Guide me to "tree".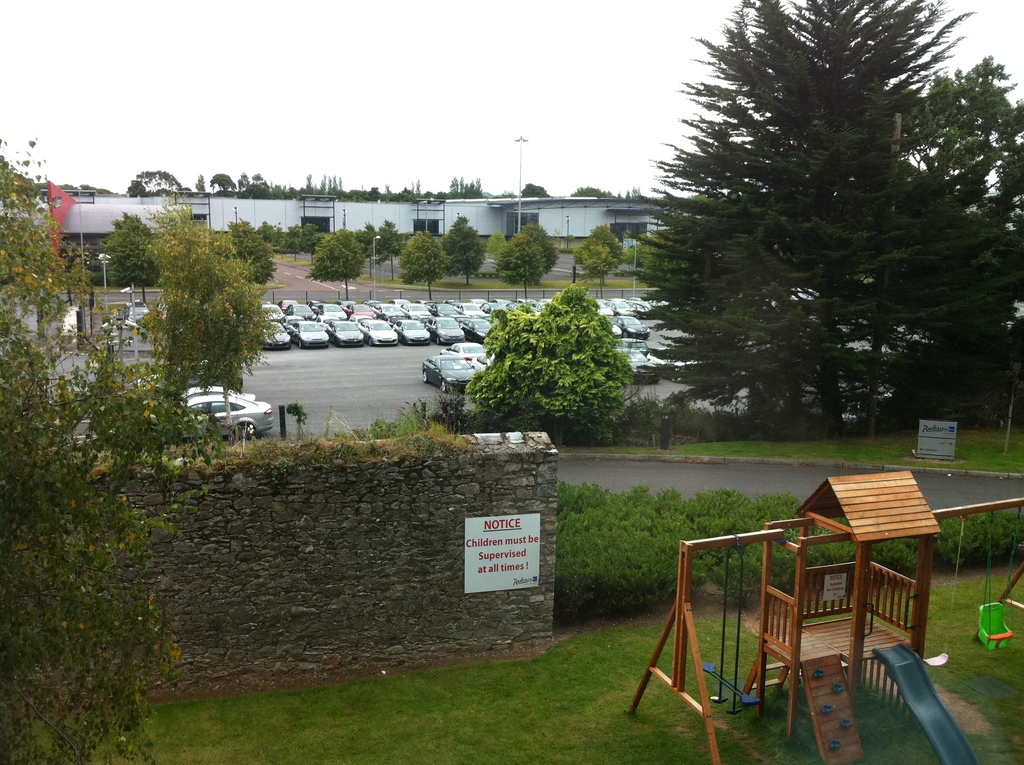
Guidance: 582,241,615,301.
